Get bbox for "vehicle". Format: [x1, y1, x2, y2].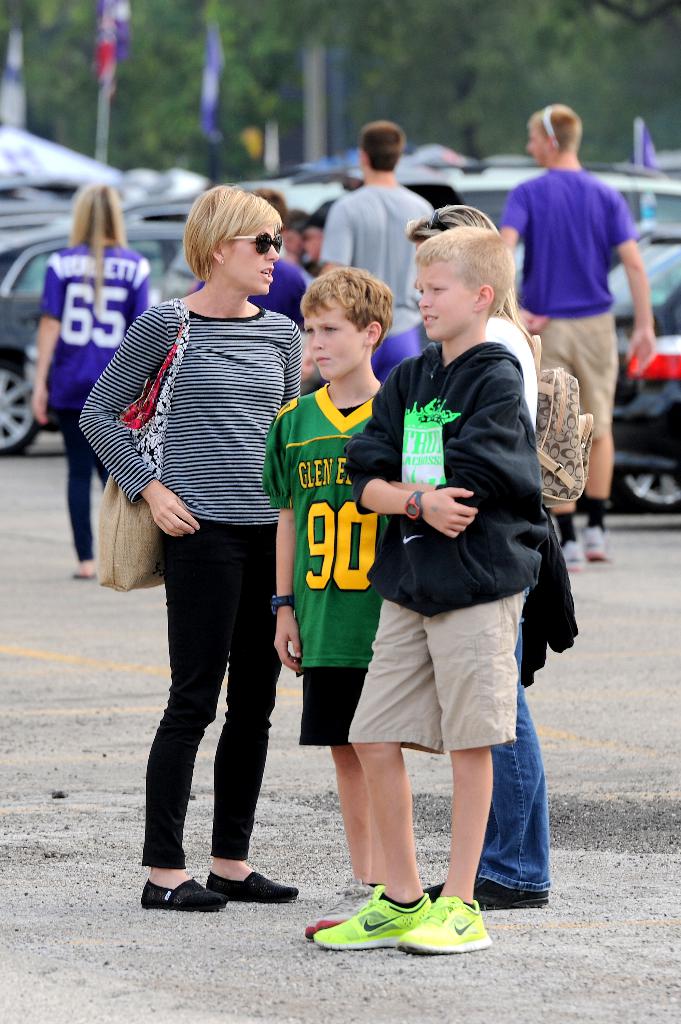
[605, 226, 680, 515].
